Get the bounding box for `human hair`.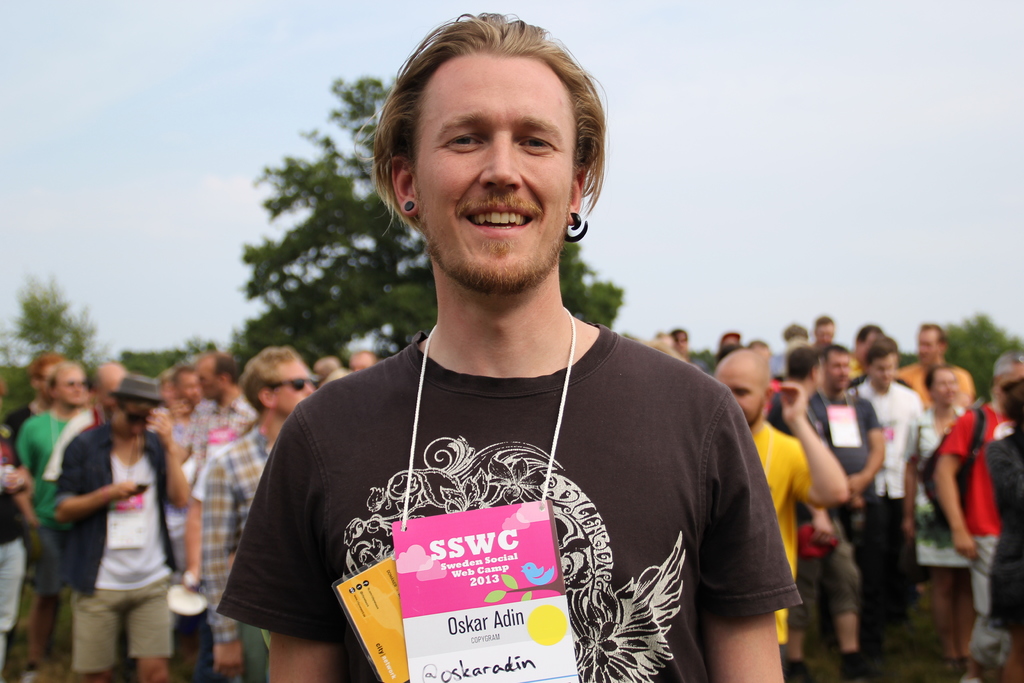
(x1=238, y1=347, x2=300, y2=417).
